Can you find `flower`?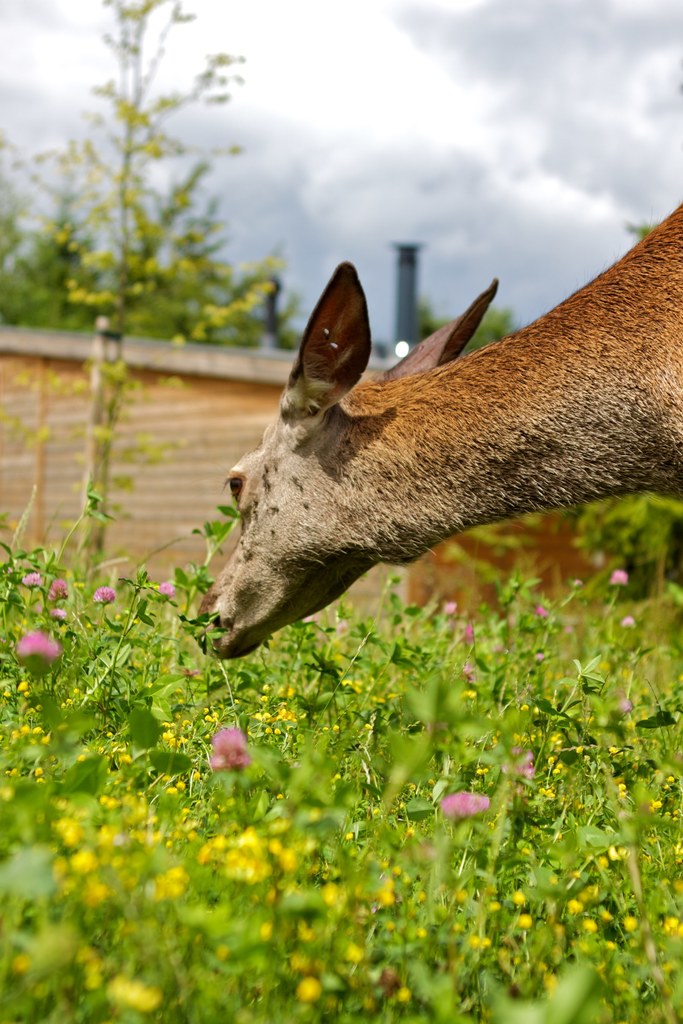
Yes, bounding box: region(436, 785, 492, 820).
